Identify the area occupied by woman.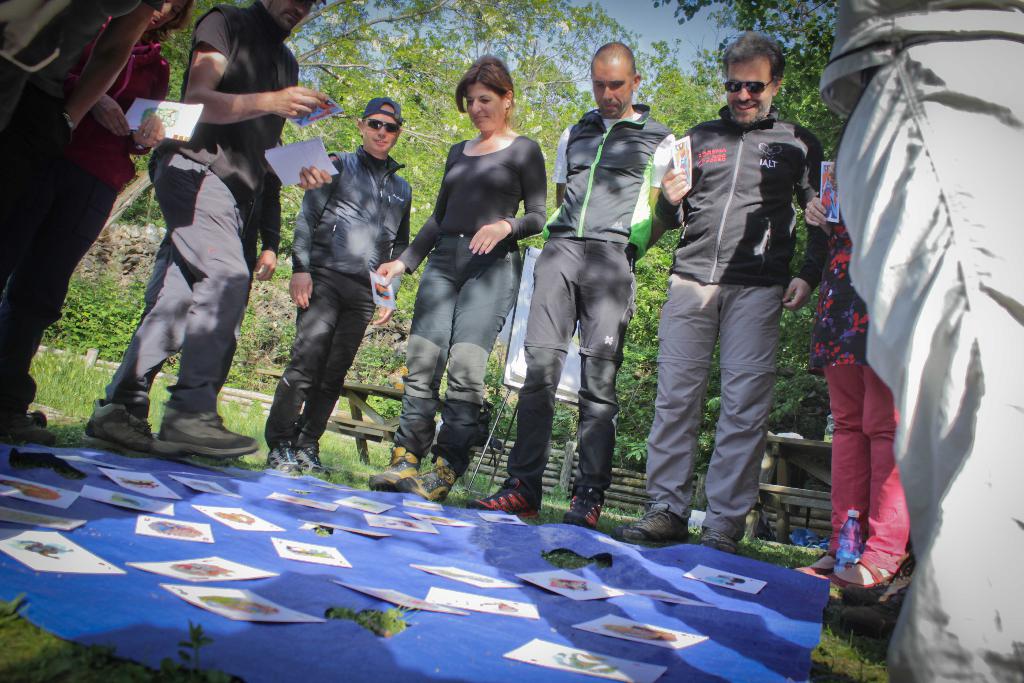
Area: bbox(399, 80, 548, 495).
